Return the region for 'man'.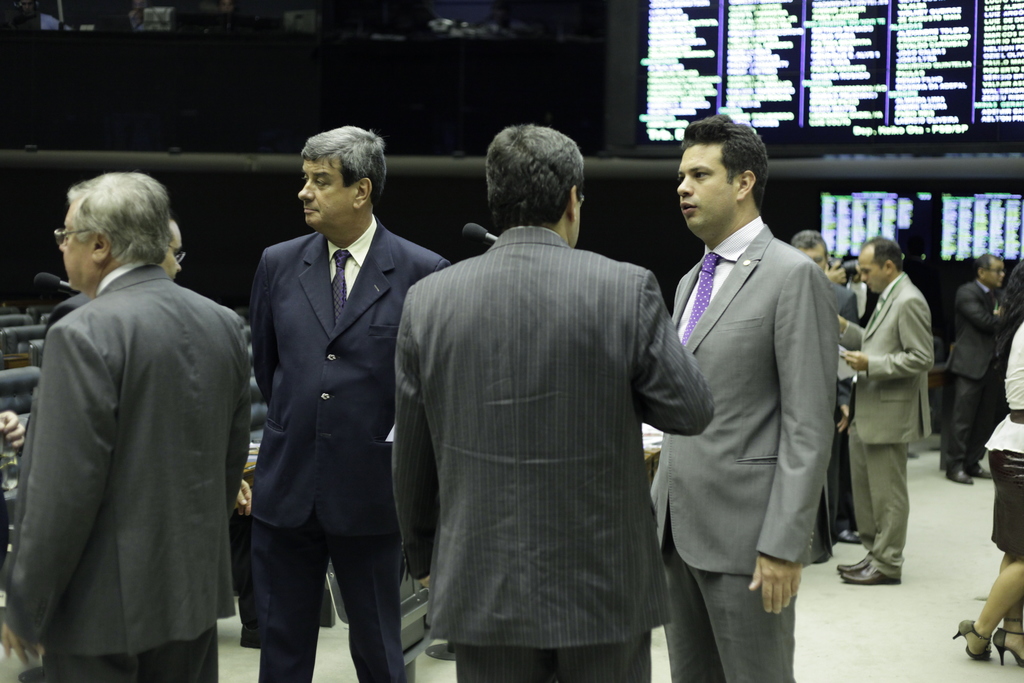
252, 126, 452, 682.
